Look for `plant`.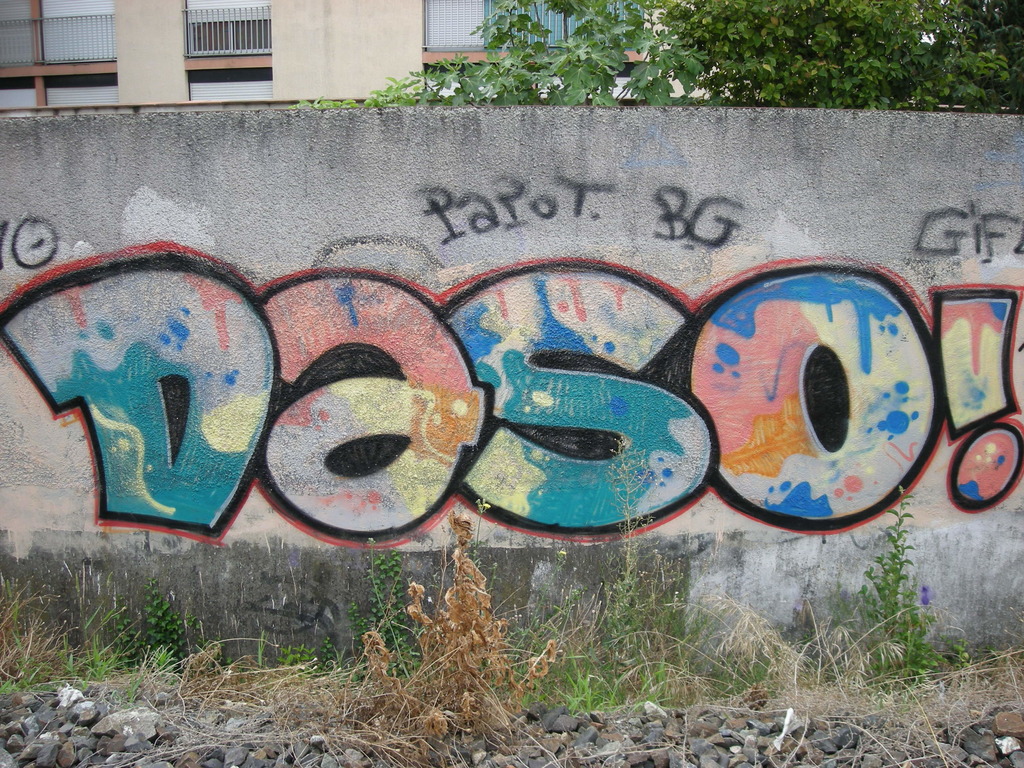
Found: [left=851, top=479, right=948, bottom=682].
